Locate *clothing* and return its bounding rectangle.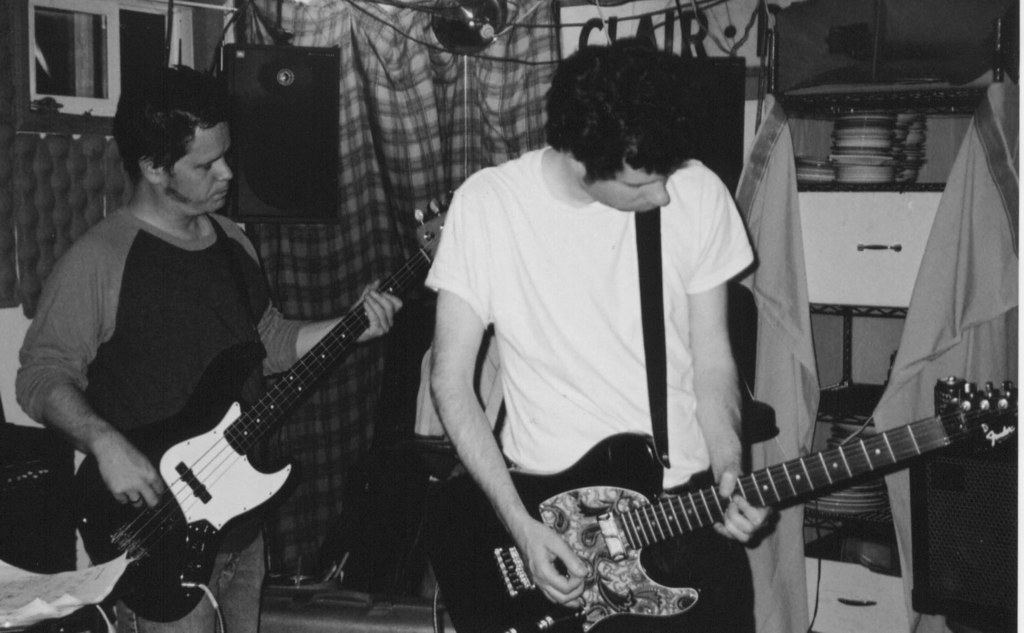
BBox(414, 120, 790, 571).
